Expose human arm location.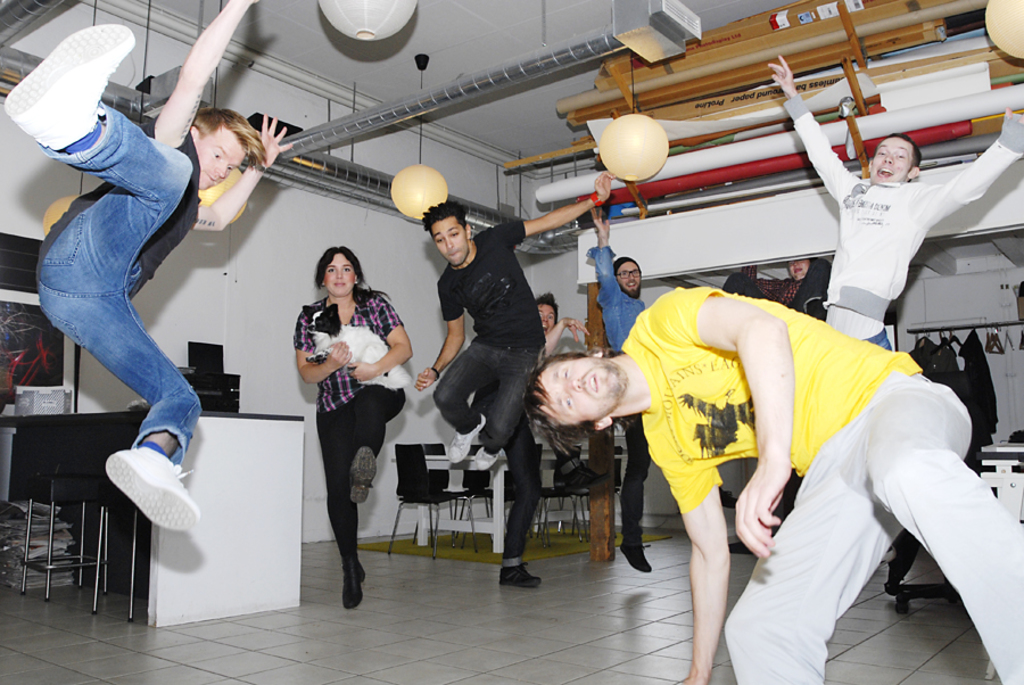
Exposed at 415:271:466:388.
